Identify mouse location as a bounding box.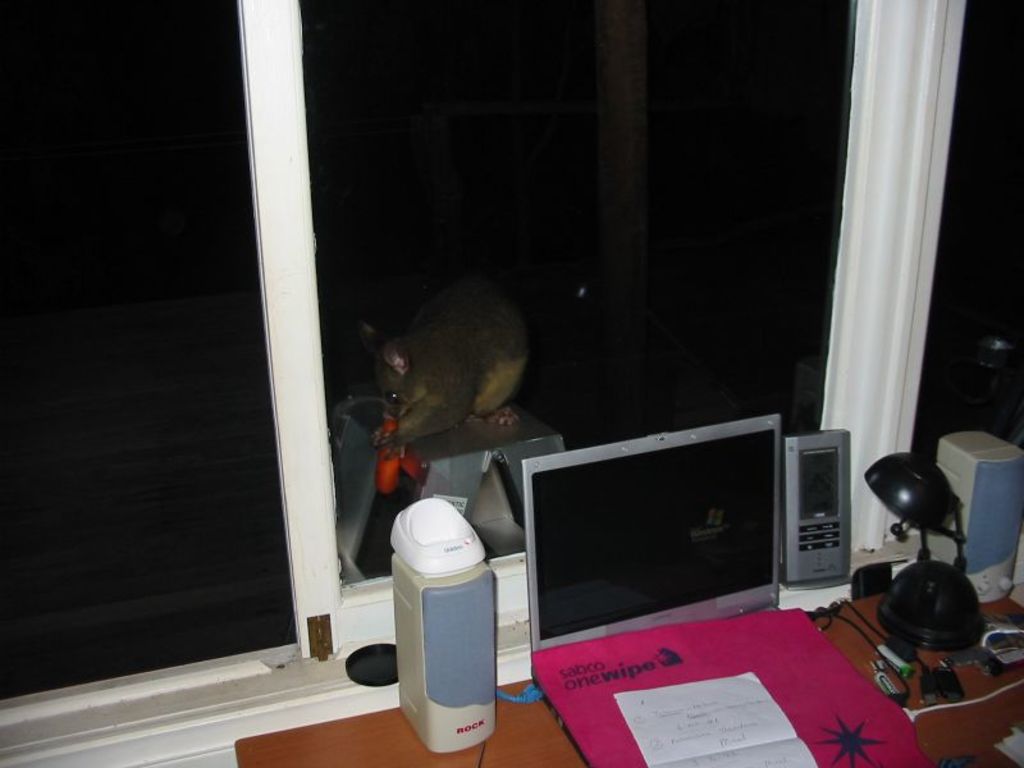
detection(370, 303, 529, 458).
